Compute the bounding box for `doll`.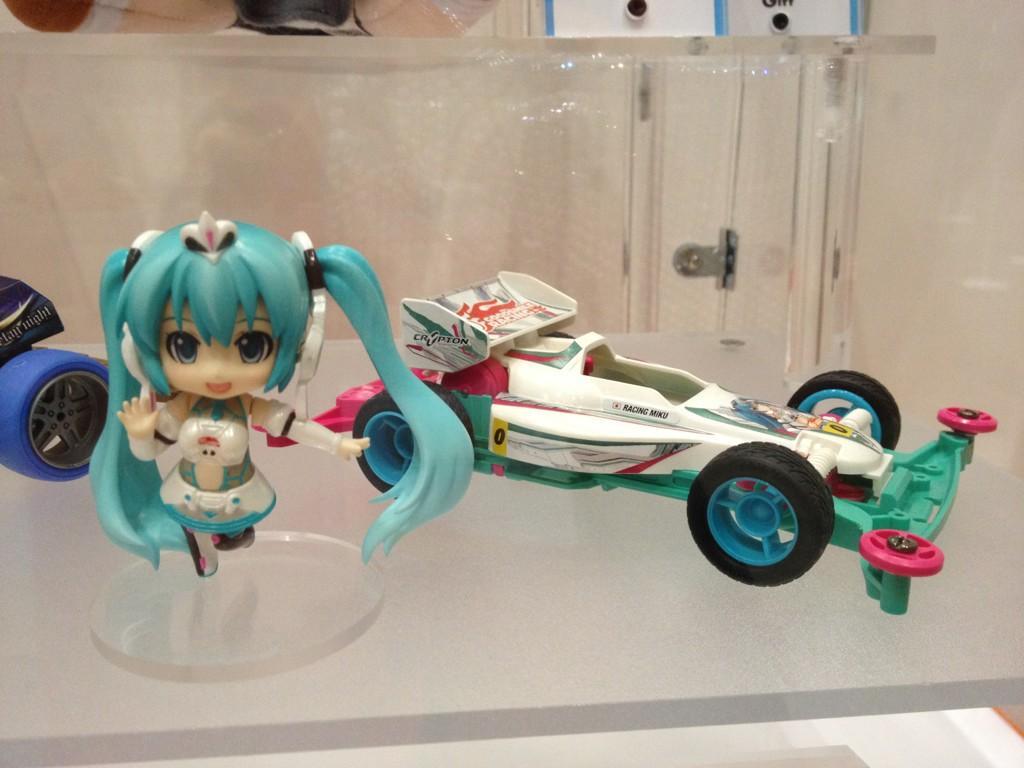
<box>92,226,484,567</box>.
